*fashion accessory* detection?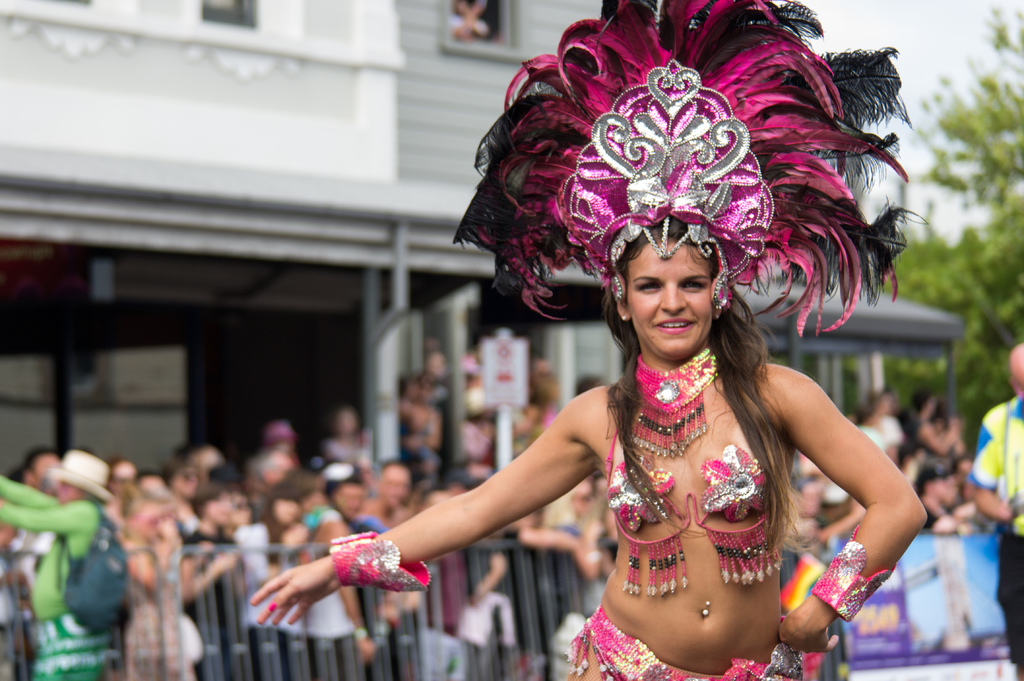
452, 0, 906, 335
